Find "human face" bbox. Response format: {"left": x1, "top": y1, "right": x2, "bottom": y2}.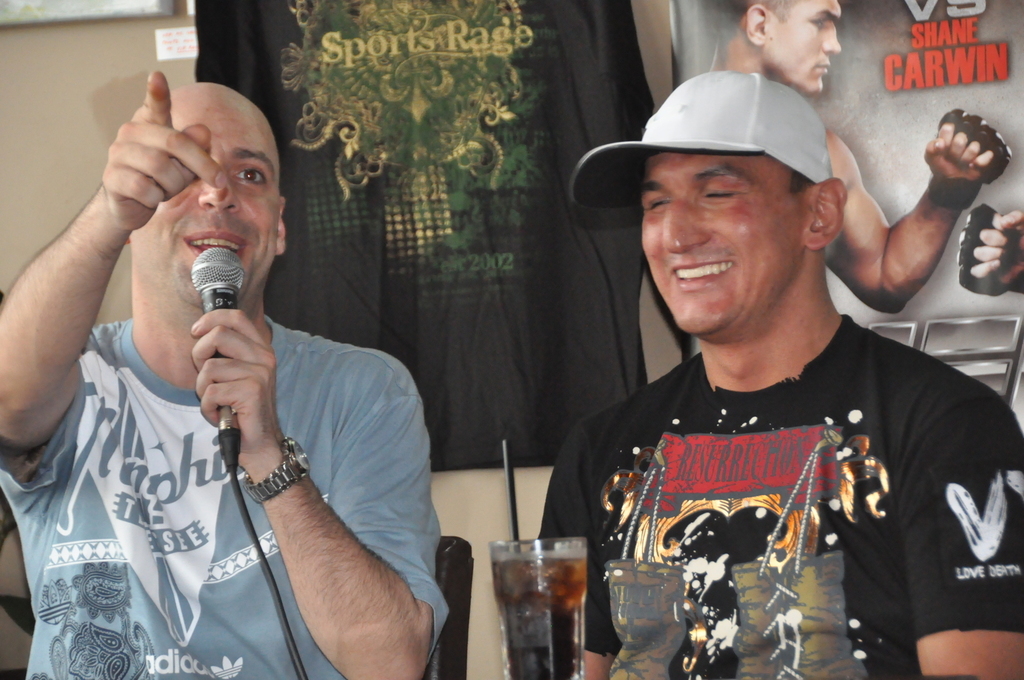
{"left": 635, "top": 155, "right": 808, "bottom": 339}.
